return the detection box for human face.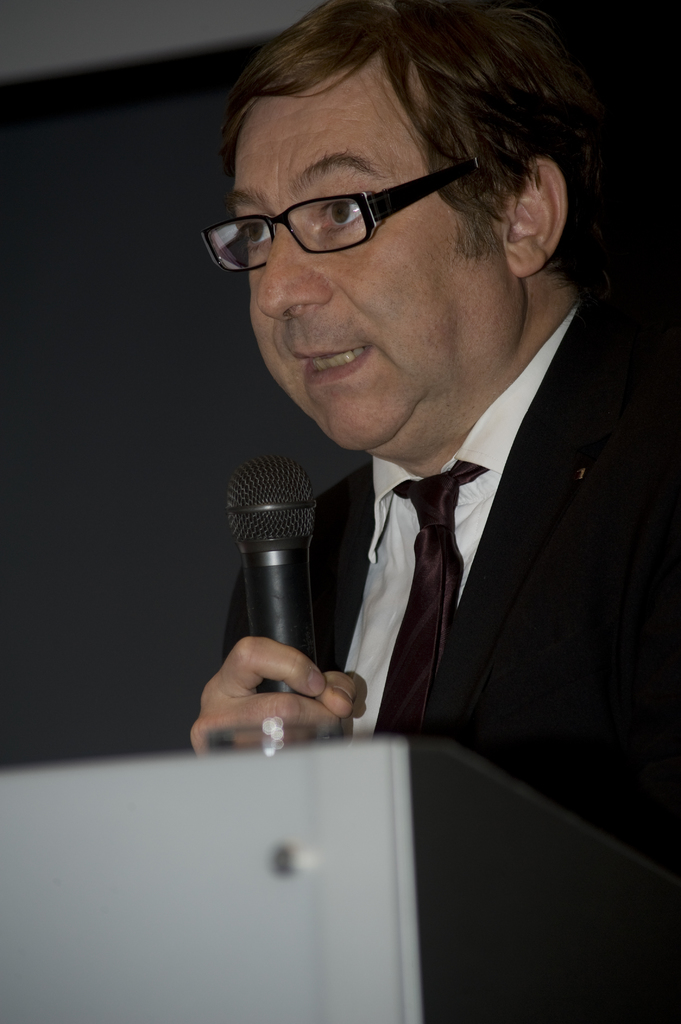
(205, 104, 499, 452).
